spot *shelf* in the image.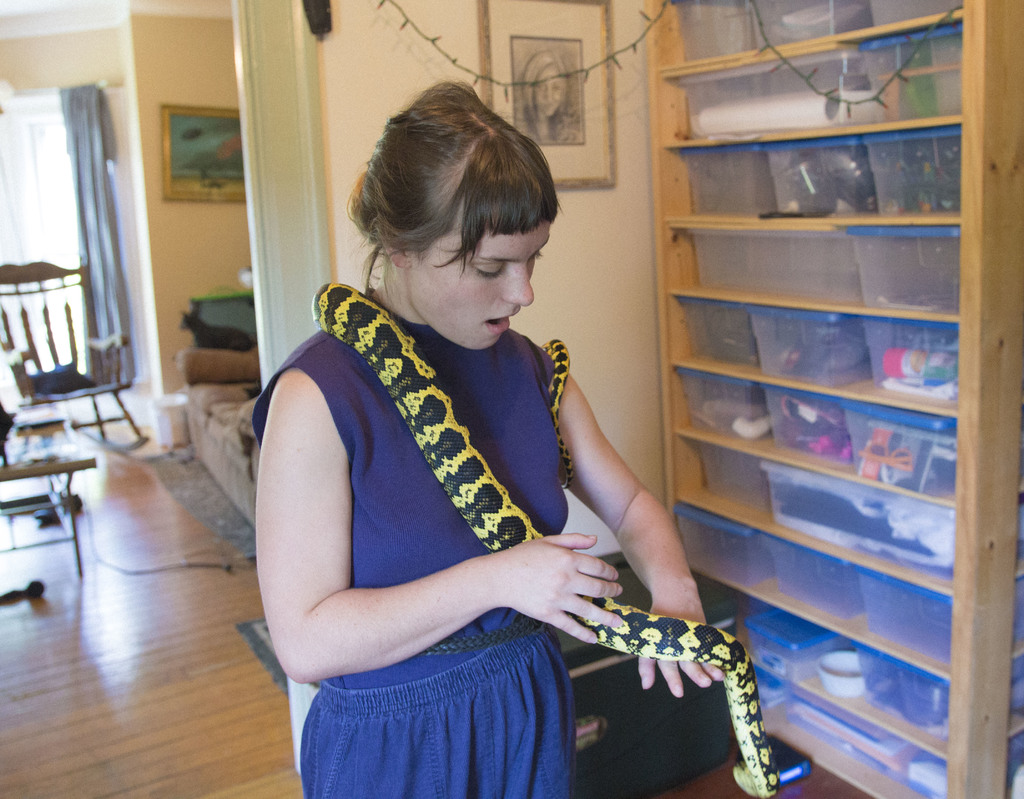
*shelf* found at [646,0,1023,798].
